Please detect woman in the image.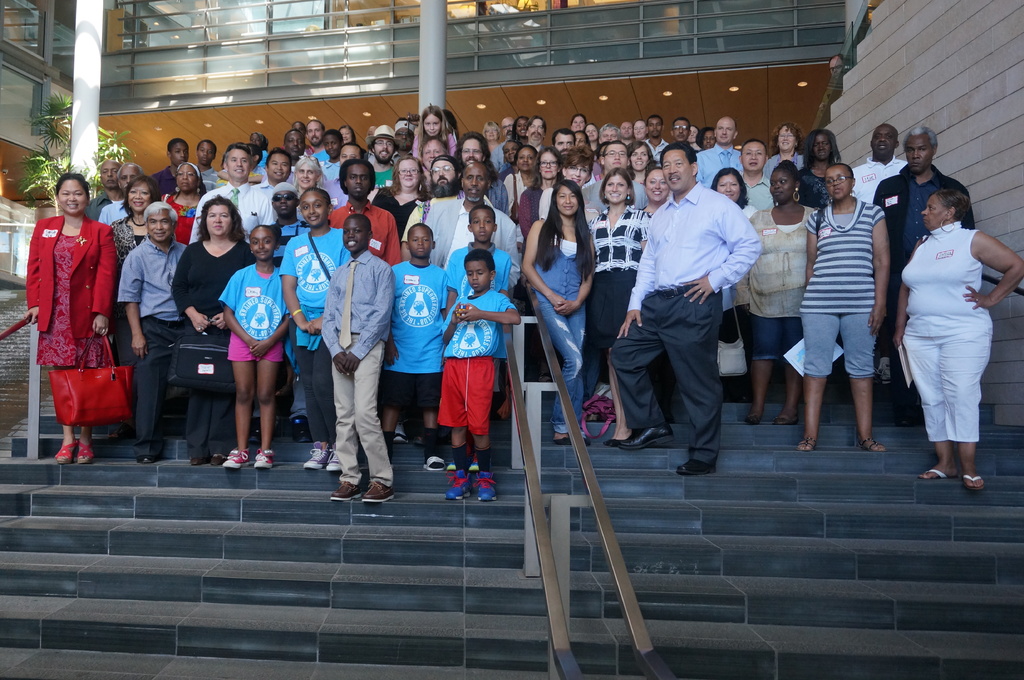
(x1=795, y1=128, x2=845, y2=210).
